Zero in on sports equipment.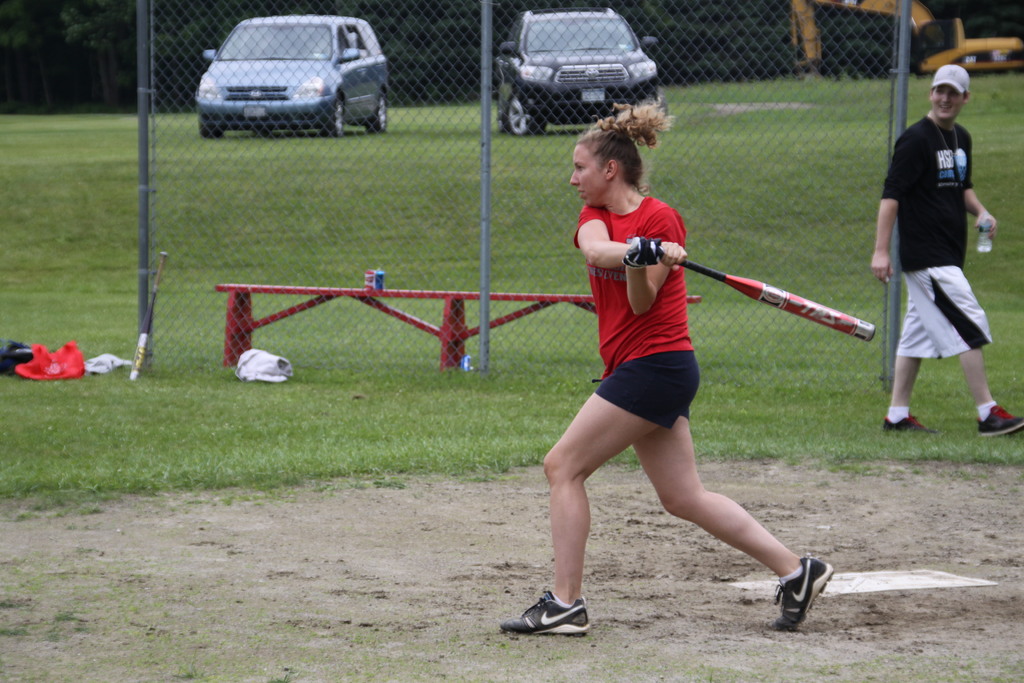
Zeroed in: bbox(132, 251, 165, 381).
